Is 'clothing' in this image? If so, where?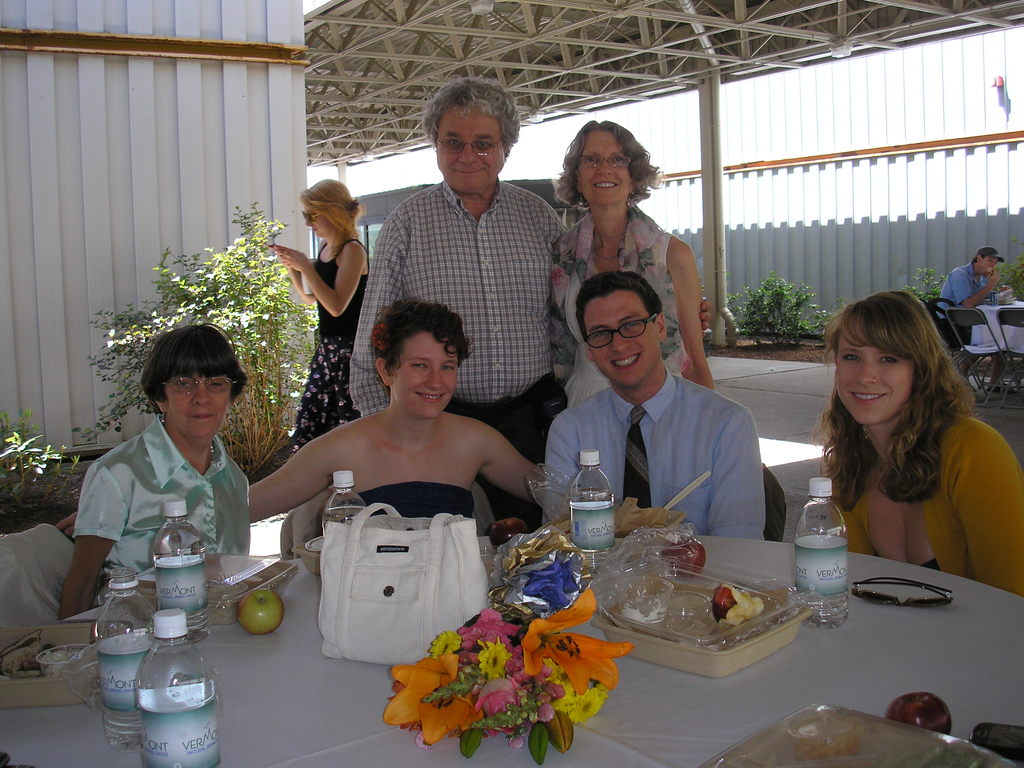
Yes, at 351 479 474 524.
